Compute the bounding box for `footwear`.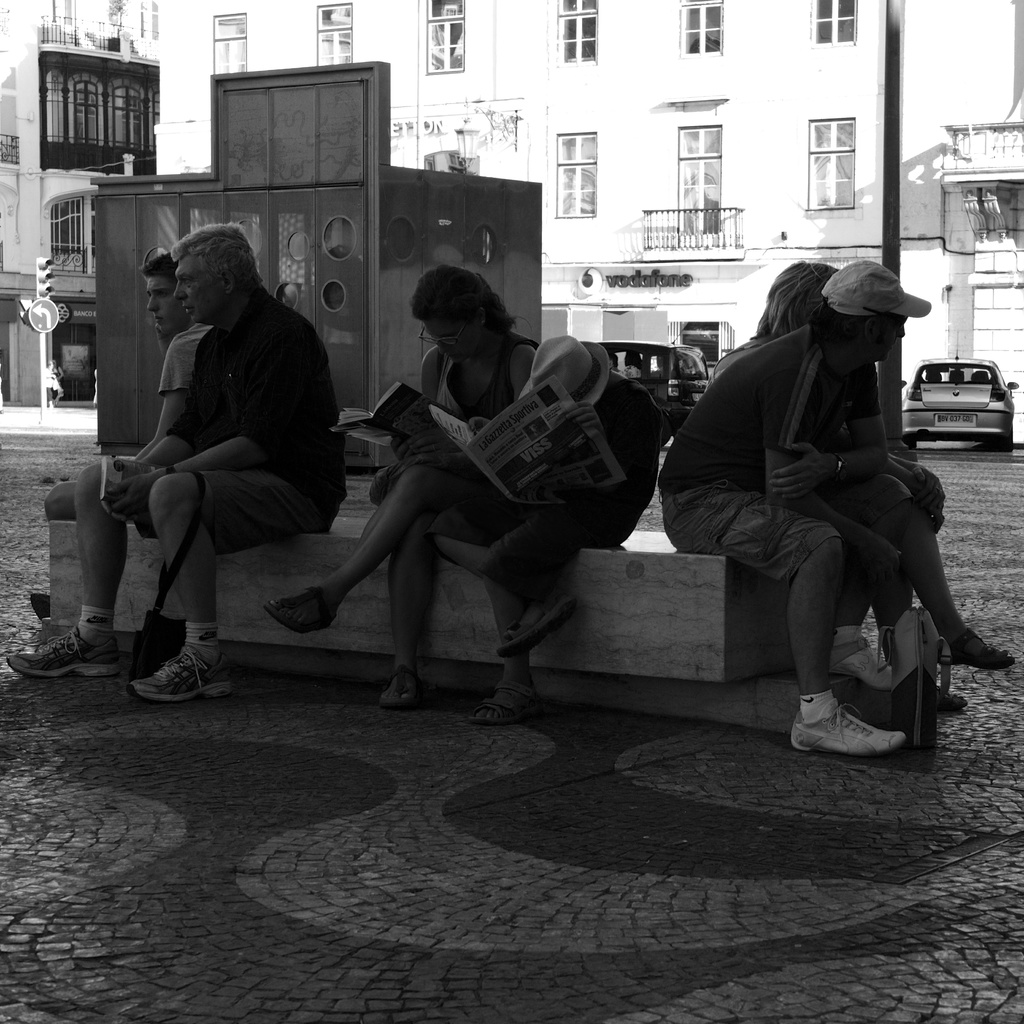
locate(262, 584, 328, 638).
